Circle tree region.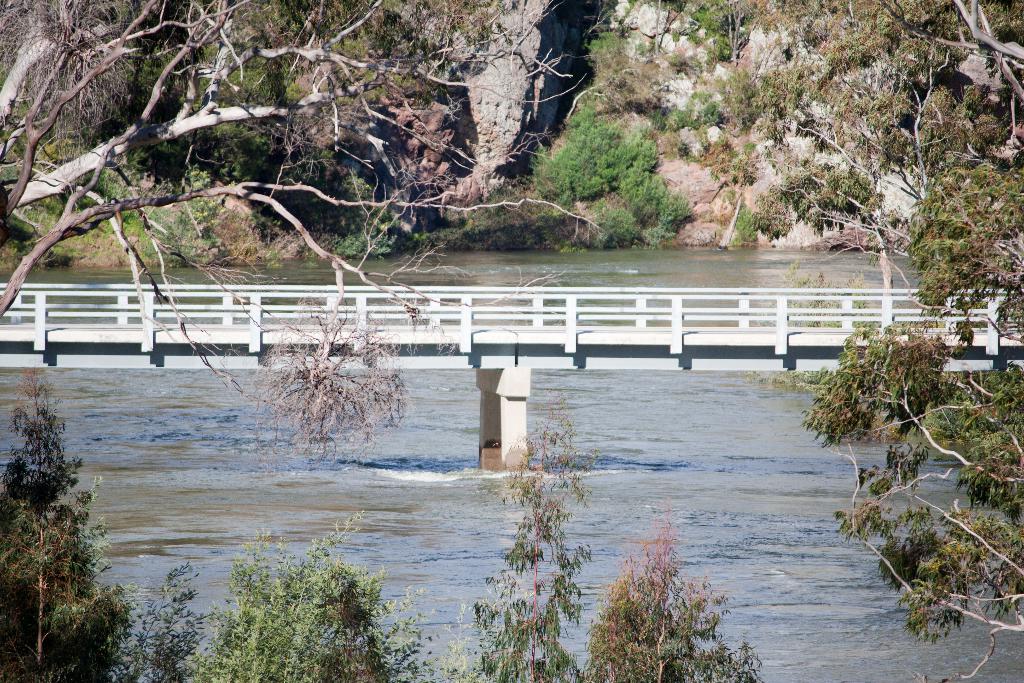
Region: x1=432, y1=559, x2=538, y2=682.
